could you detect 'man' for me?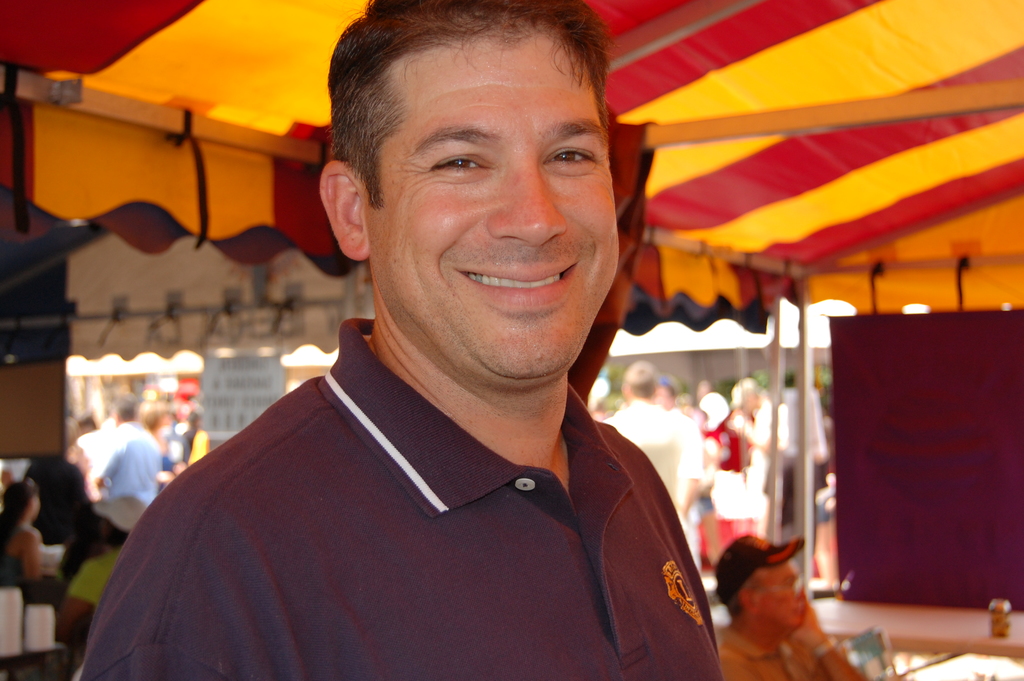
Detection result: Rect(85, 396, 156, 509).
